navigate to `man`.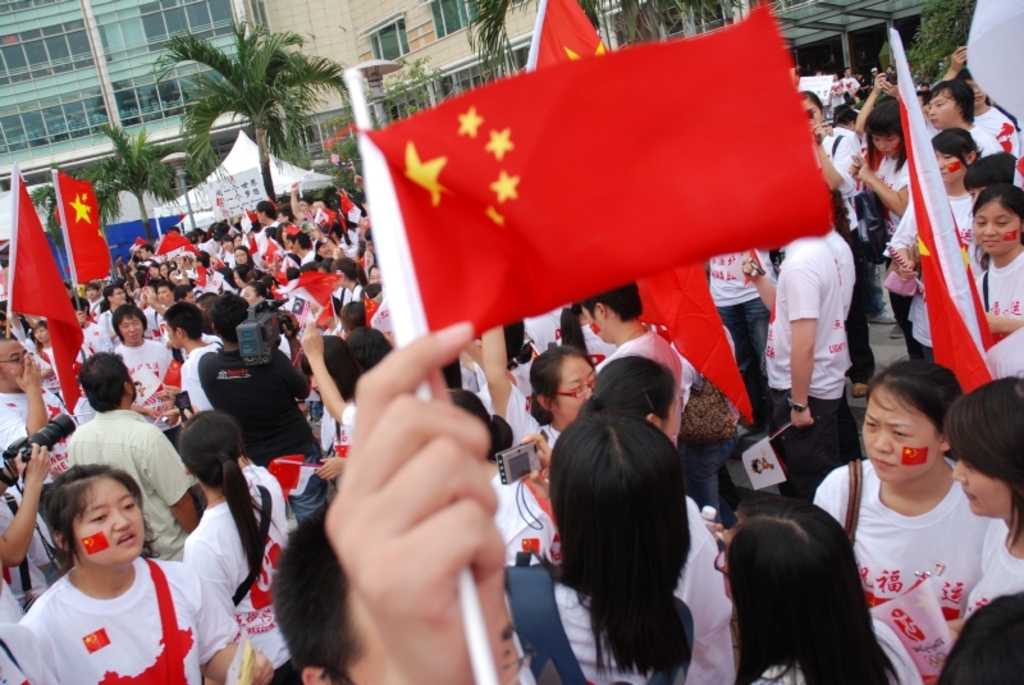
Navigation target: (772, 181, 869, 463).
